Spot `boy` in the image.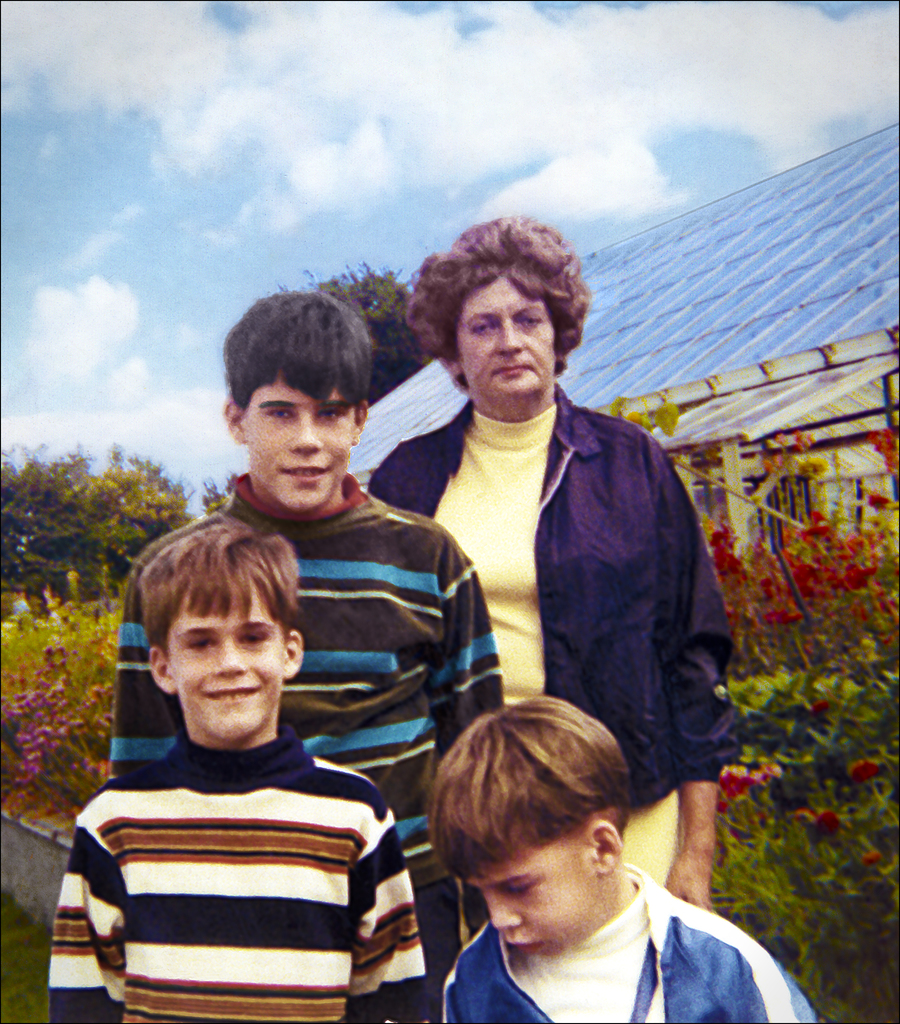
`boy` found at bbox(437, 686, 822, 1023).
